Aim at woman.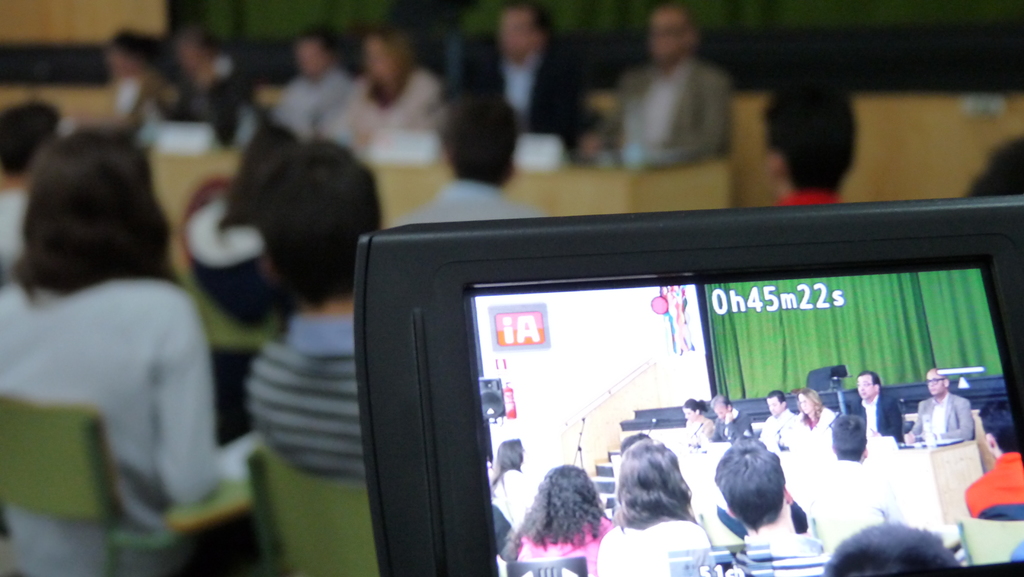
Aimed at 787 391 830 435.
